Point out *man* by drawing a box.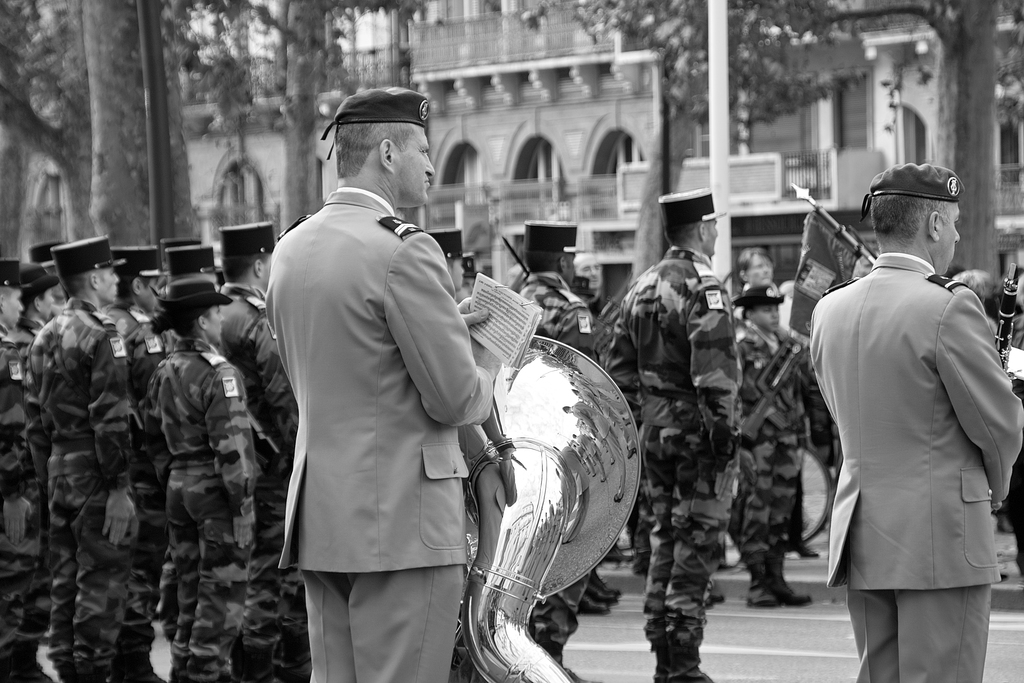
(x1=218, y1=226, x2=323, y2=682).
